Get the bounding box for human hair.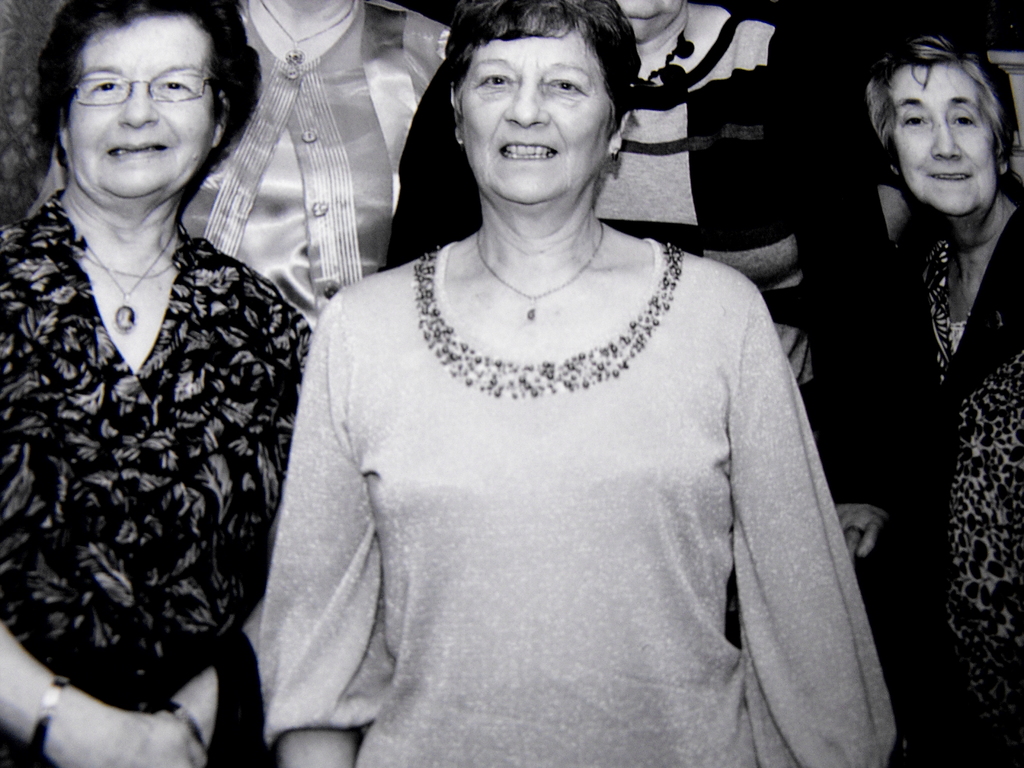
bbox=[35, 6, 236, 163].
